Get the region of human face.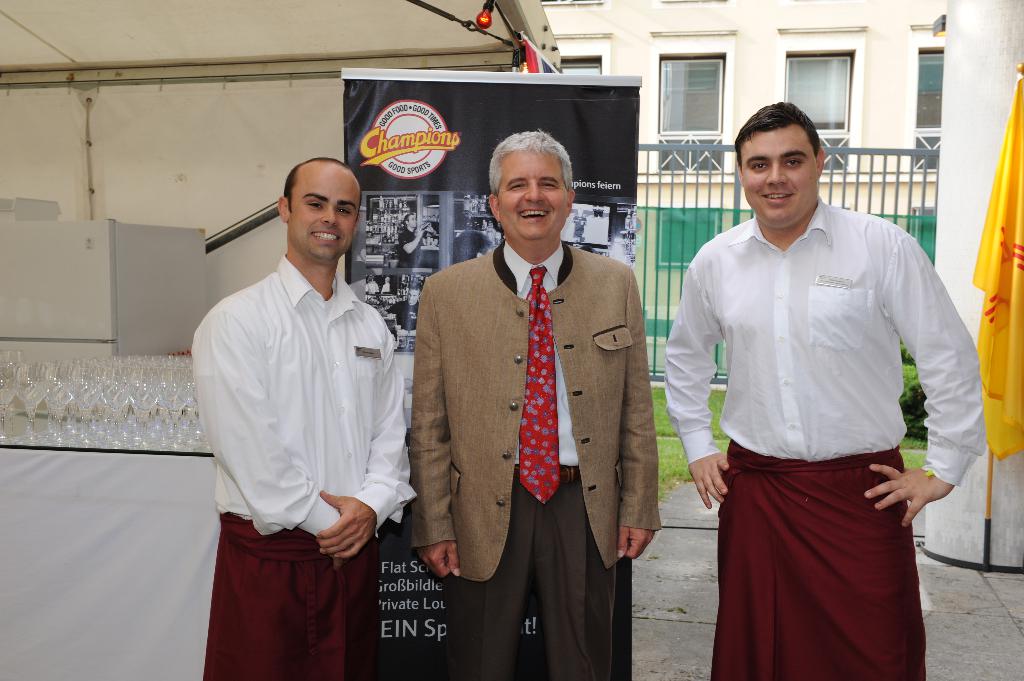
l=499, t=146, r=566, b=237.
